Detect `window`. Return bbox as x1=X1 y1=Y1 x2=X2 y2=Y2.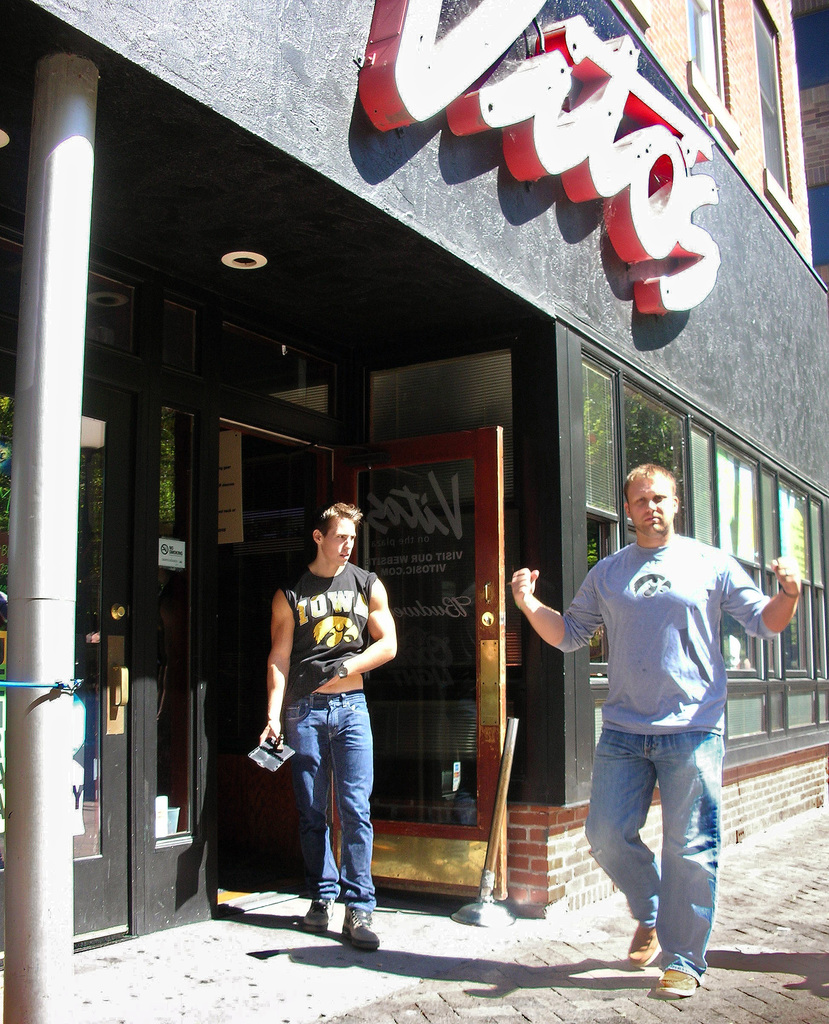
x1=745 y1=0 x2=803 y2=234.
